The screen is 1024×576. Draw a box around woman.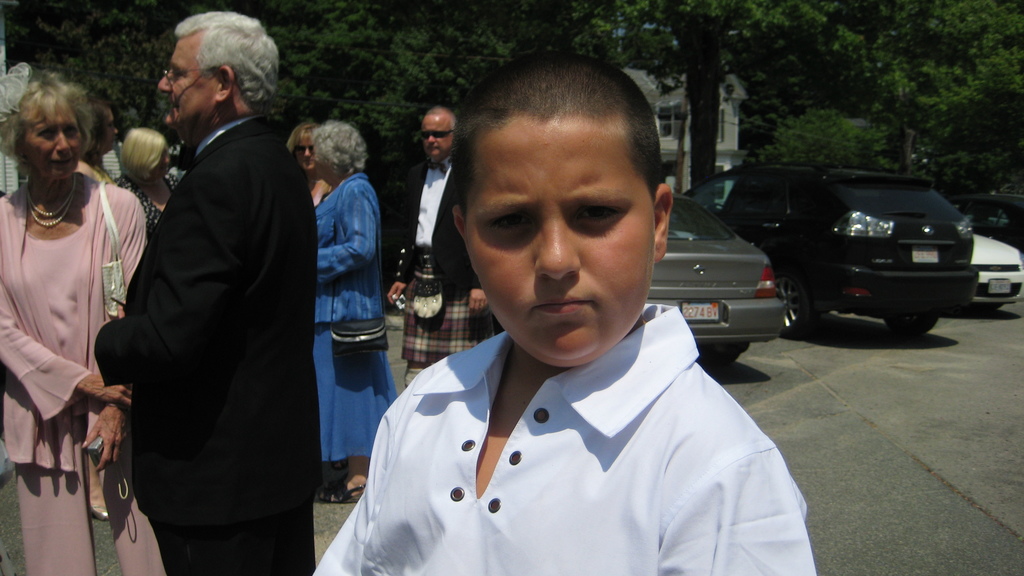
crop(84, 94, 122, 188).
